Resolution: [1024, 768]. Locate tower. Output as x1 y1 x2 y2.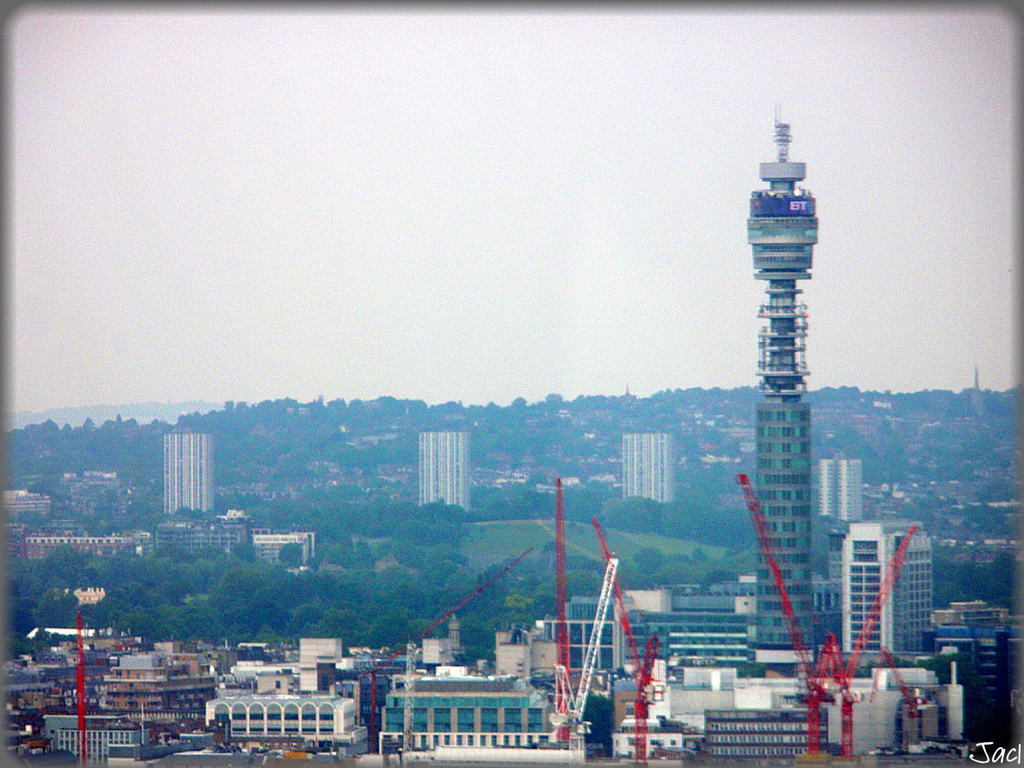
169 432 209 518.
